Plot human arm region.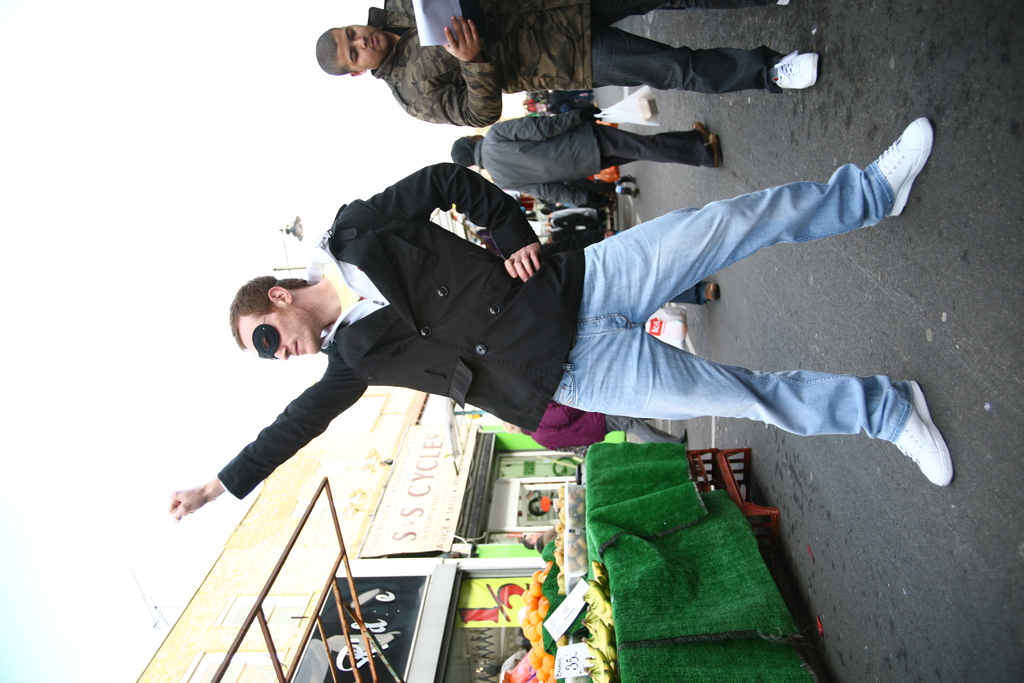
Plotted at (left=396, top=15, right=504, bottom=131).
